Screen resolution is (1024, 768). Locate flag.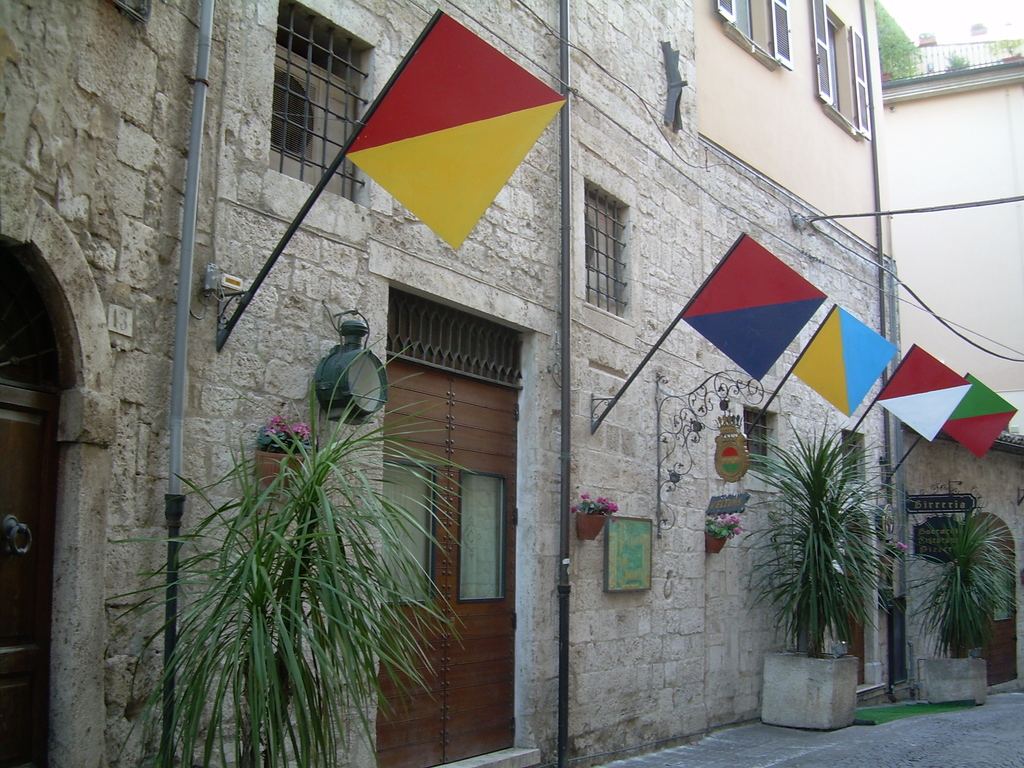
l=937, t=371, r=1011, b=456.
